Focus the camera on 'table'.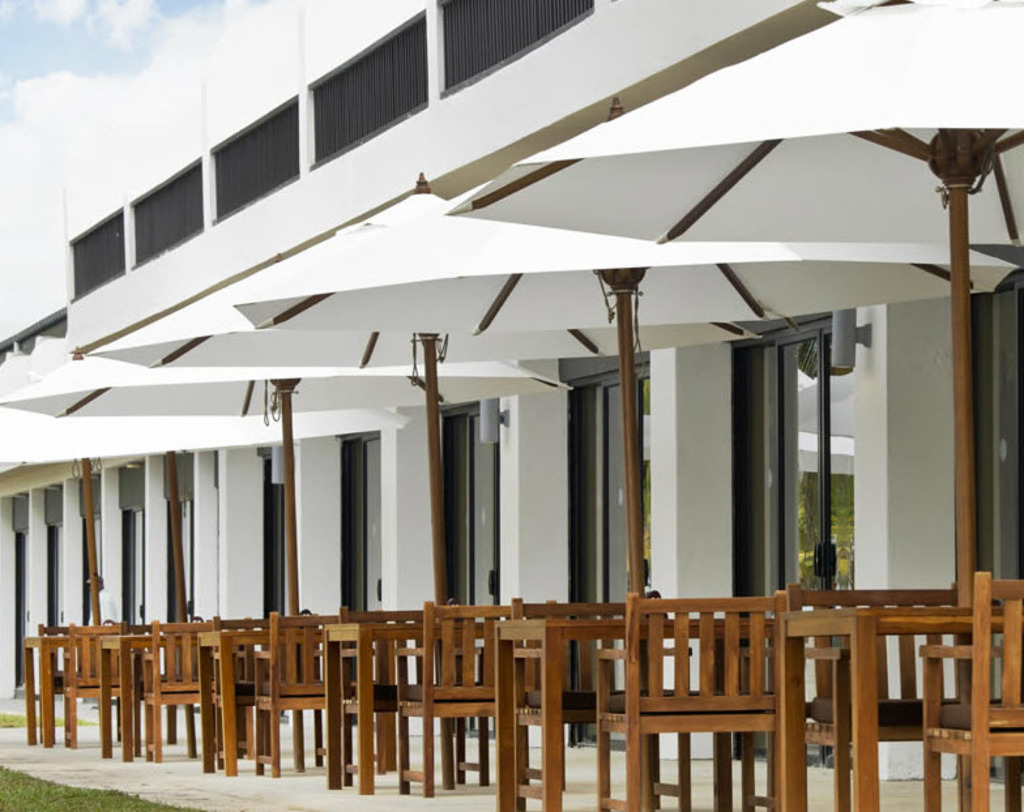
Focus region: x1=776, y1=611, x2=1006, y2=811.
